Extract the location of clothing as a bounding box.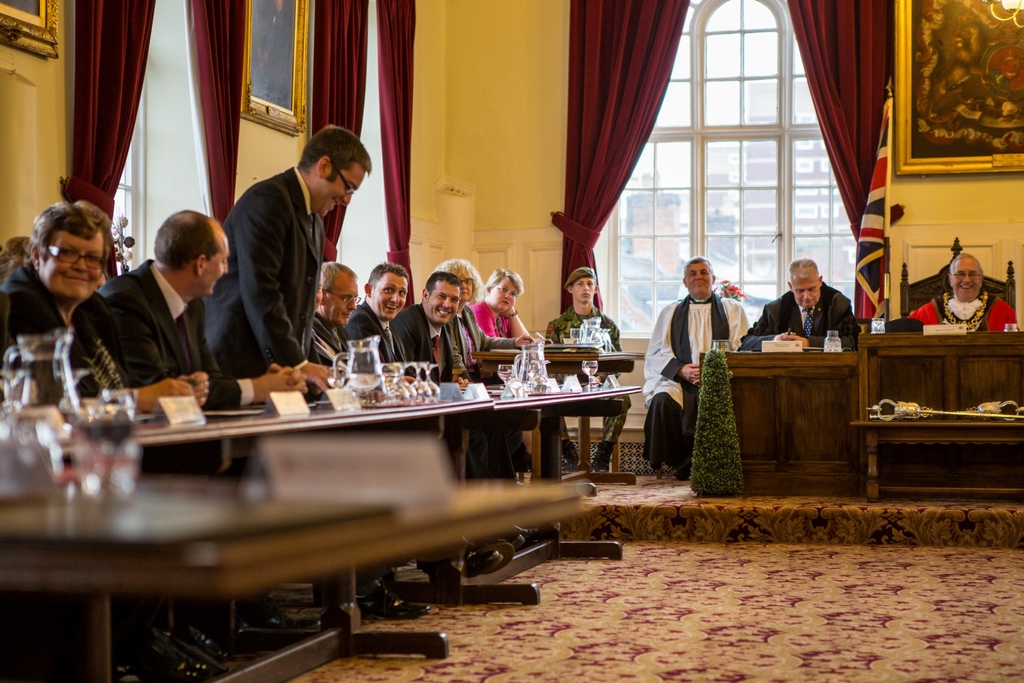
box(467, 293, 514, 341).
